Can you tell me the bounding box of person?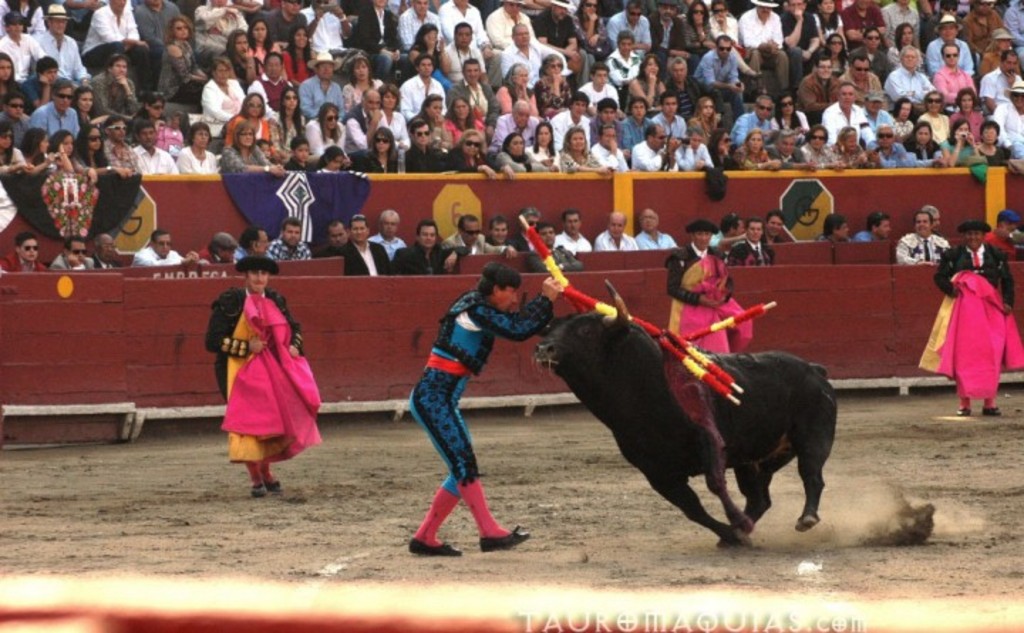
x1=668 y1=222 x2=742 y2=340.
